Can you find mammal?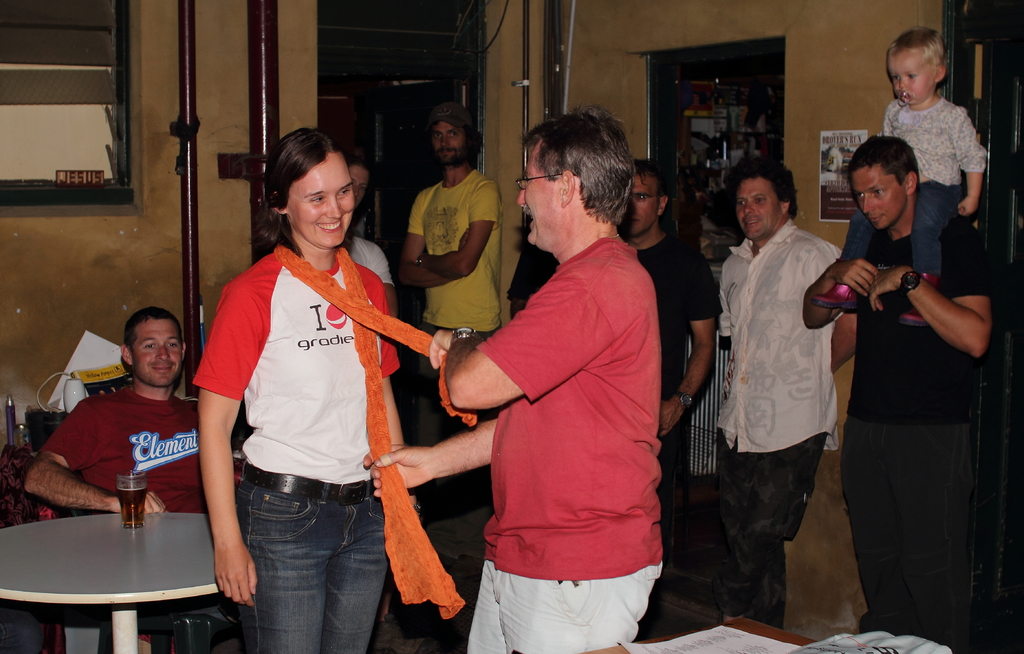
Yes, bounding box: select_region(348, 144, 399, 324).
